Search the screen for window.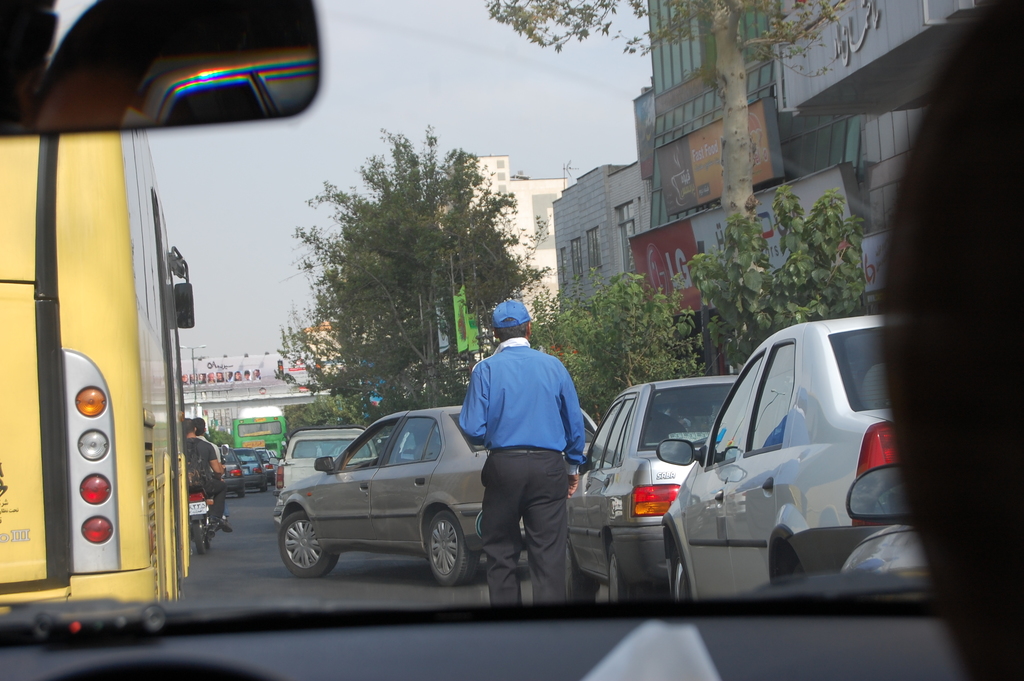
Found at BBox(575, 242, 585, 276).
